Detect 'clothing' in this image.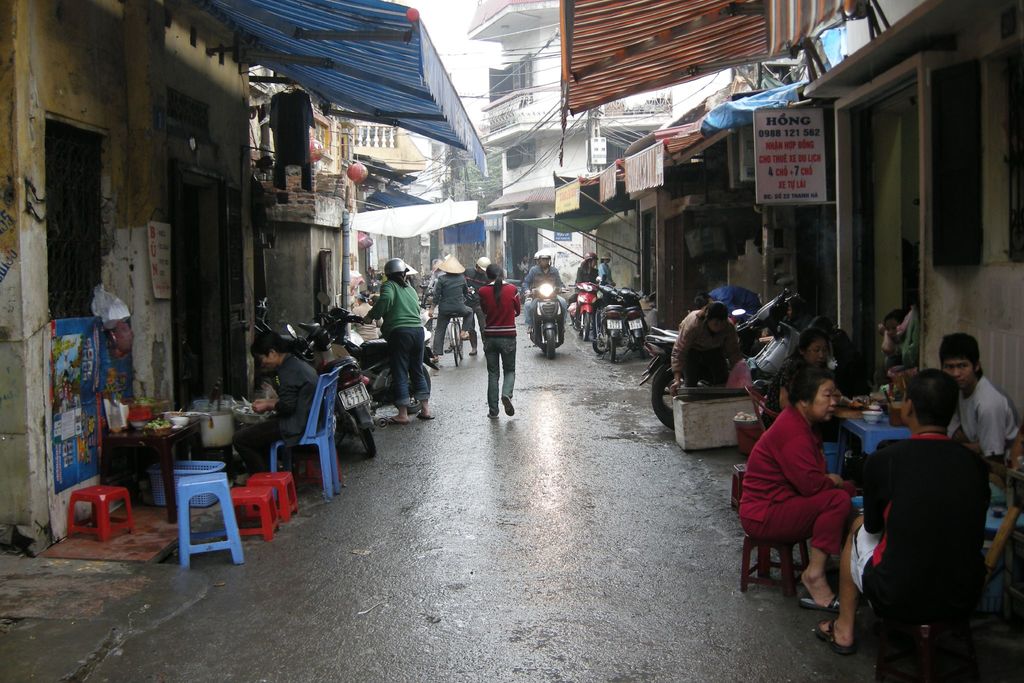
Detection: 944:375:1023:458.
